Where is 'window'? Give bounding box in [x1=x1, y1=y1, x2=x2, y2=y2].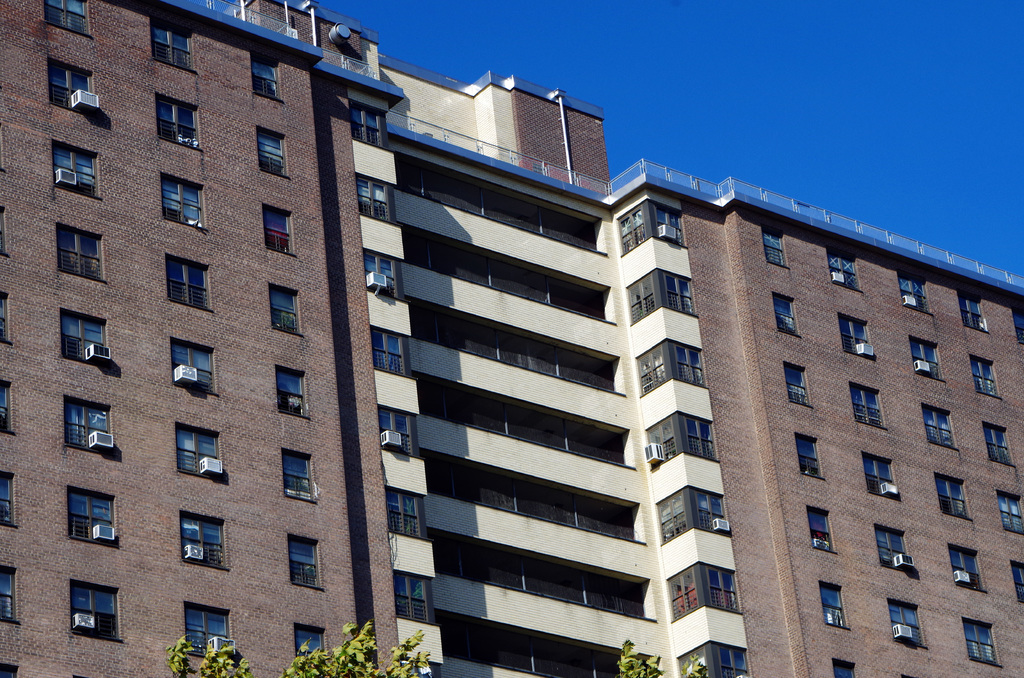
[x1=68, y1=581, x2=126, y2=643].
